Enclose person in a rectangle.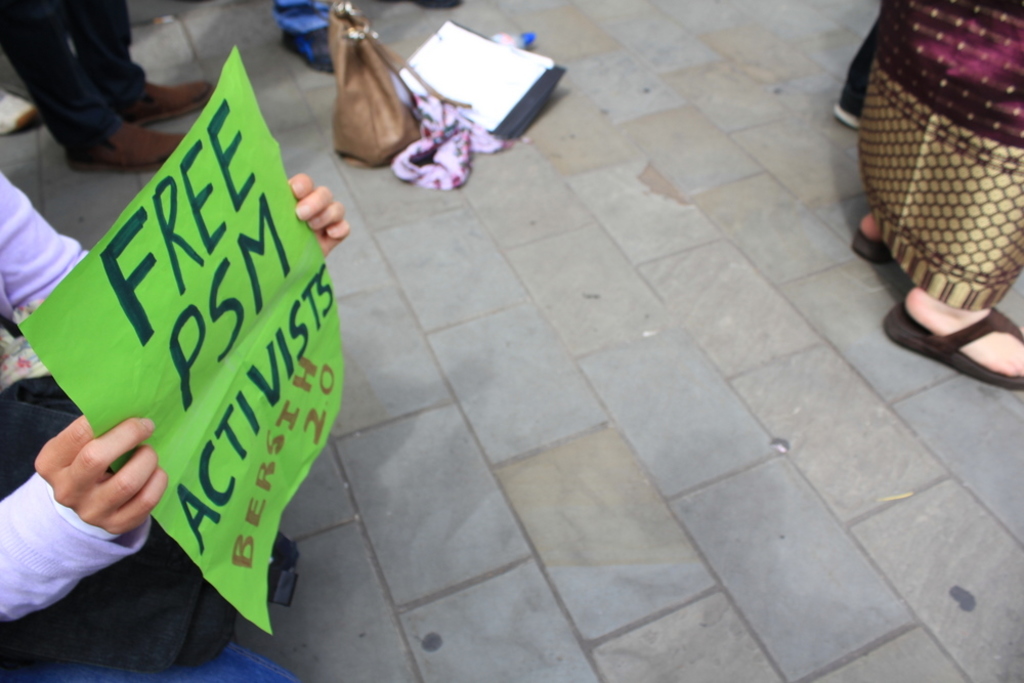
rect(275, 0, 462, 73).
